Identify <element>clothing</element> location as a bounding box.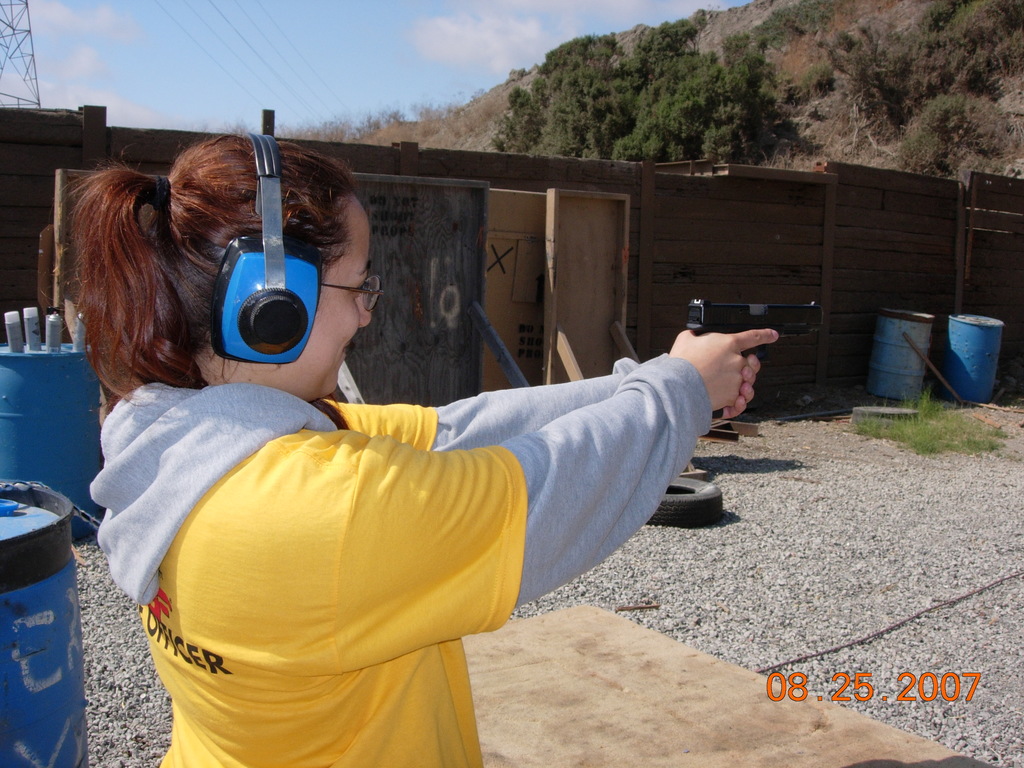
crop(91, 332, 596, 735).
